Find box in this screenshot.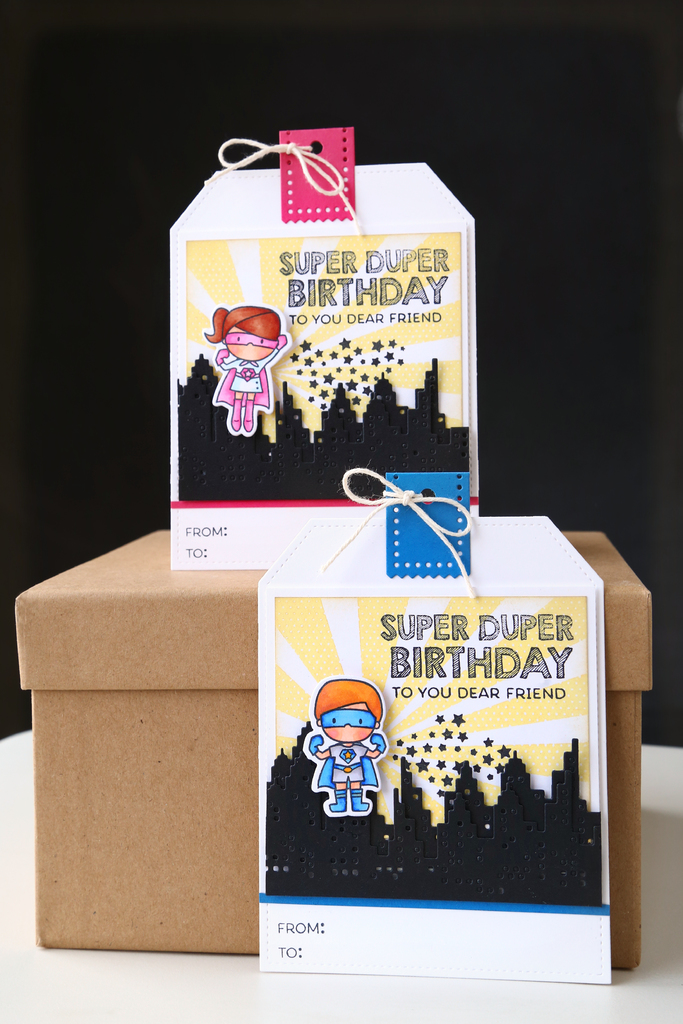
The bounding box for box is <bbox>12, 527, 654, 969</bbox>.
